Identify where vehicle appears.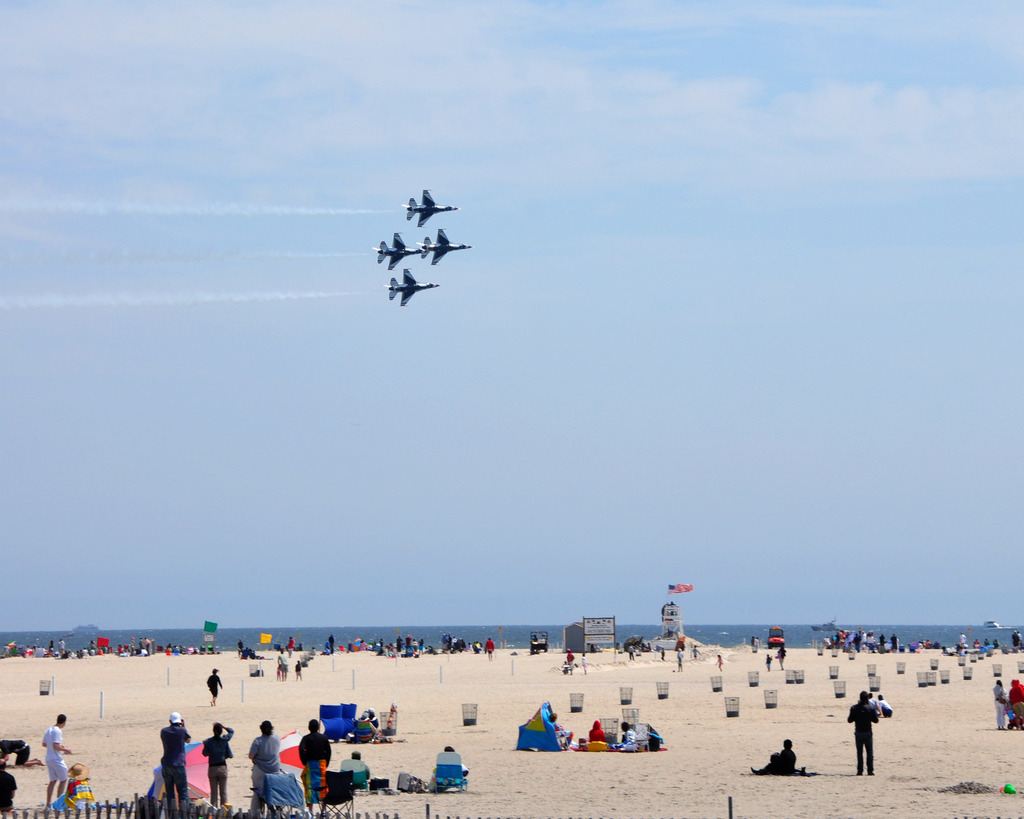
Appears at left=529, top=630, right=548, bottom=656.
